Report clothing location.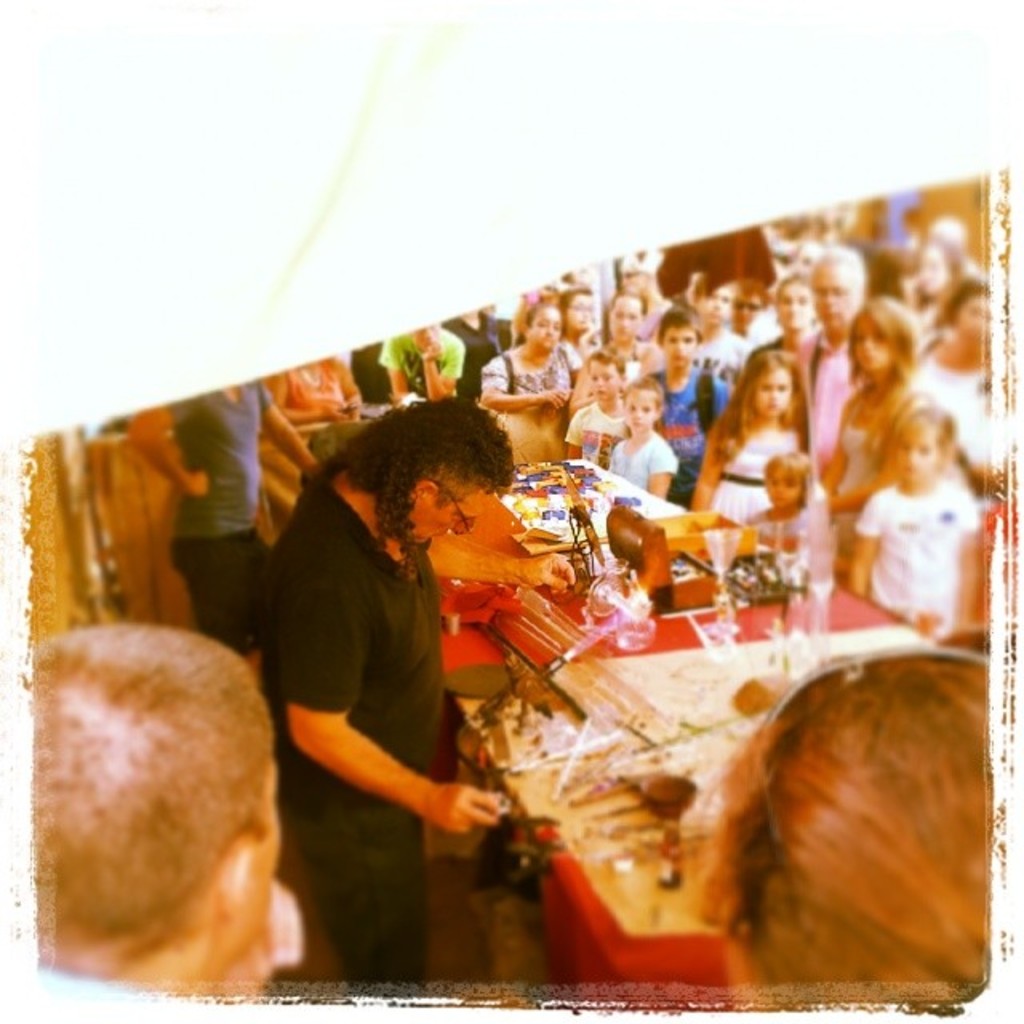
Report: crop(632, 294, 680, 342).
